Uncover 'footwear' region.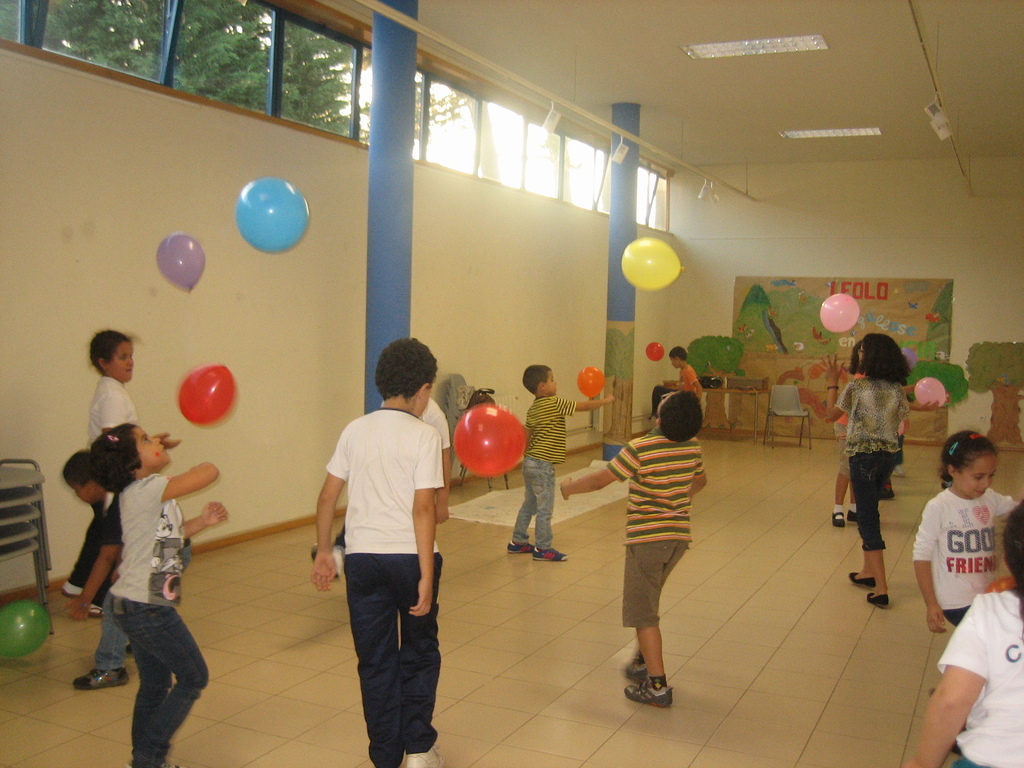
Uncovered: detection(406, 744, 444, 767).
